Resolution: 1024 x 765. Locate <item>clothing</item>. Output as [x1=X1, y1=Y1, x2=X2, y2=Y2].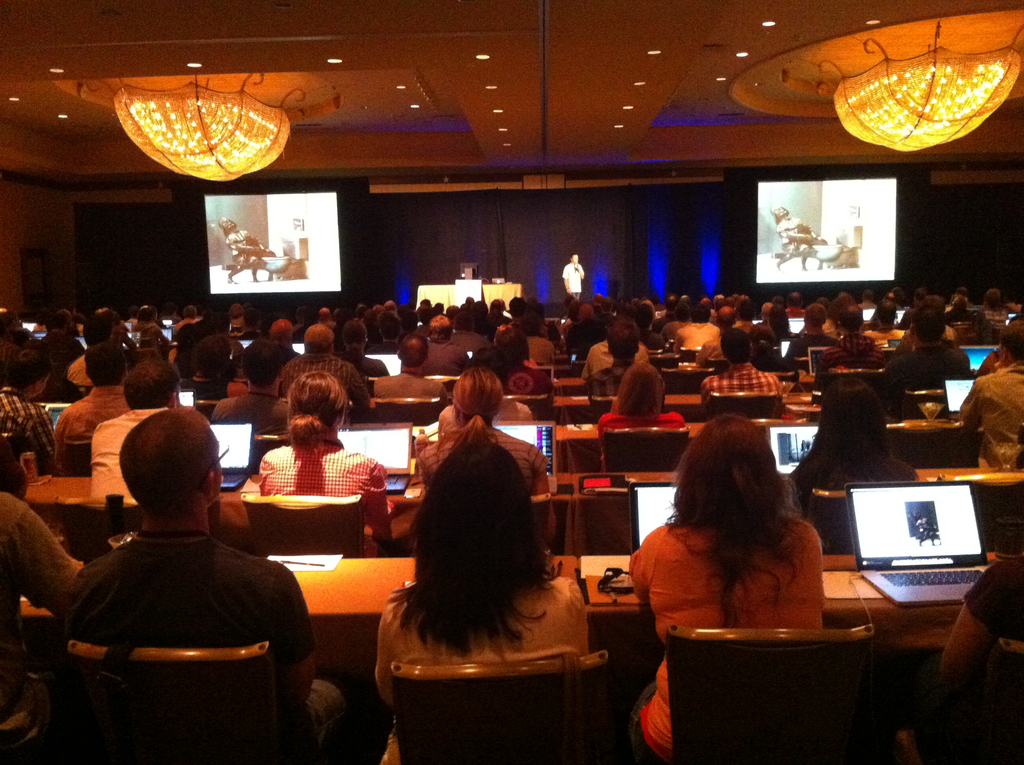
[x1=376, y1=590, x2=593, y2=712].
